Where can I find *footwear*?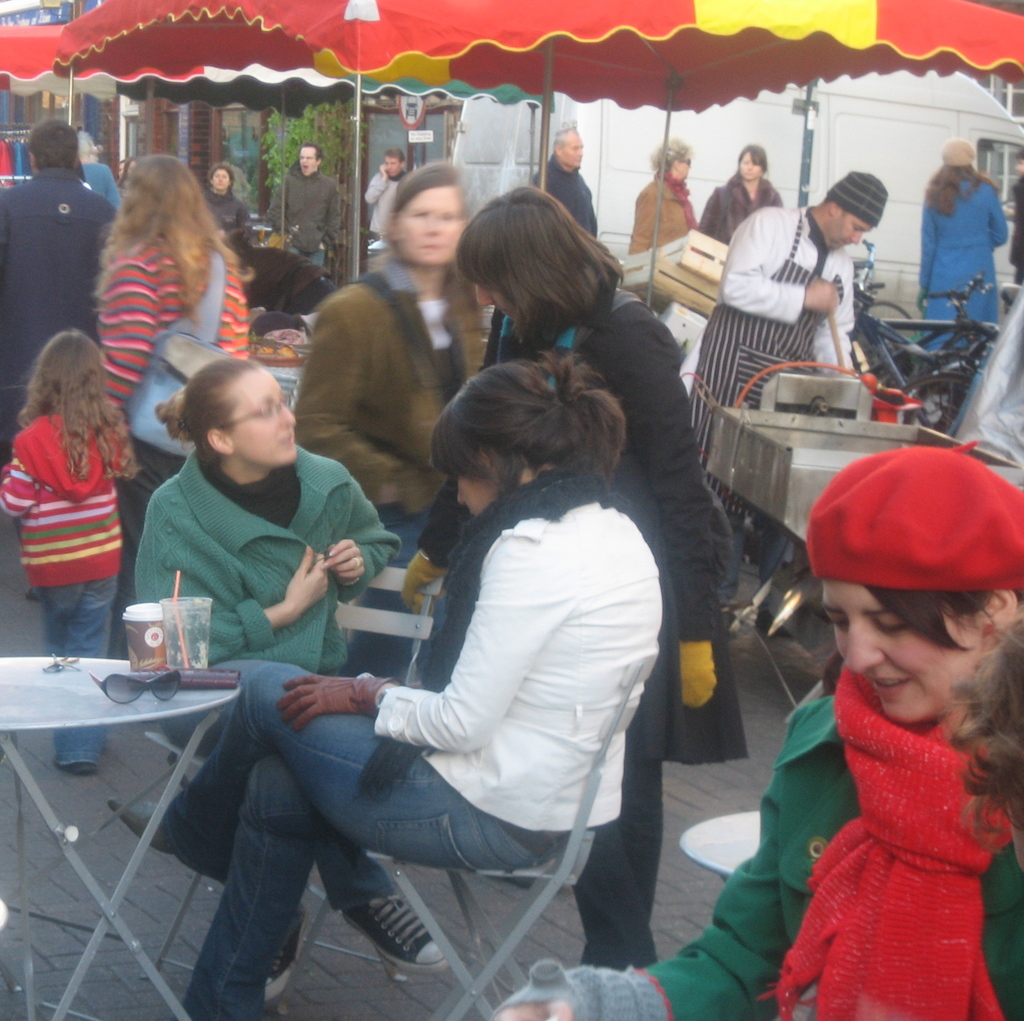
You can find it at crop(262, 912, 314, 999).
